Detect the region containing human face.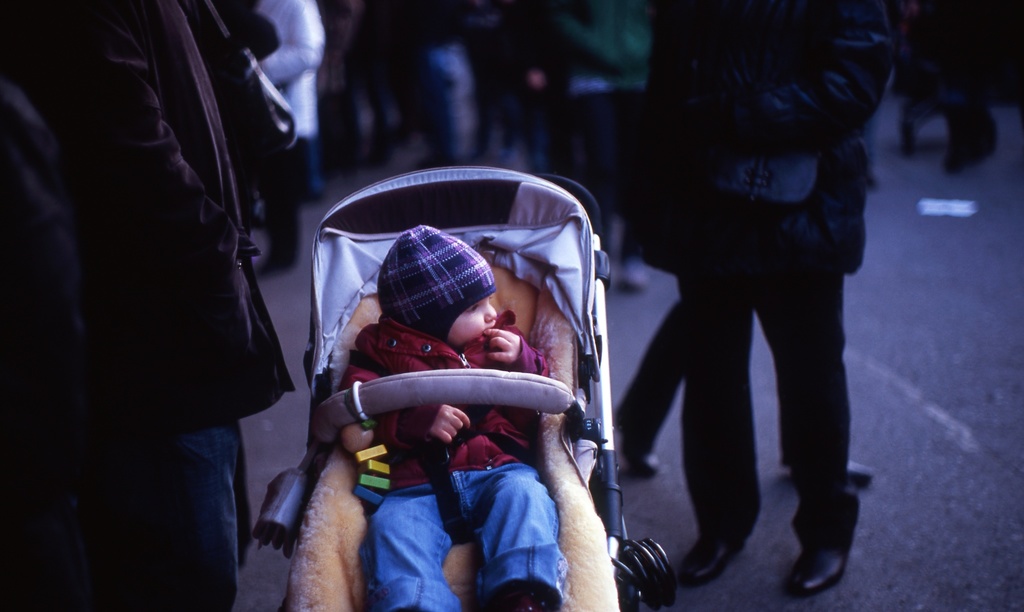
Rect(449, 293, 498, 350).
